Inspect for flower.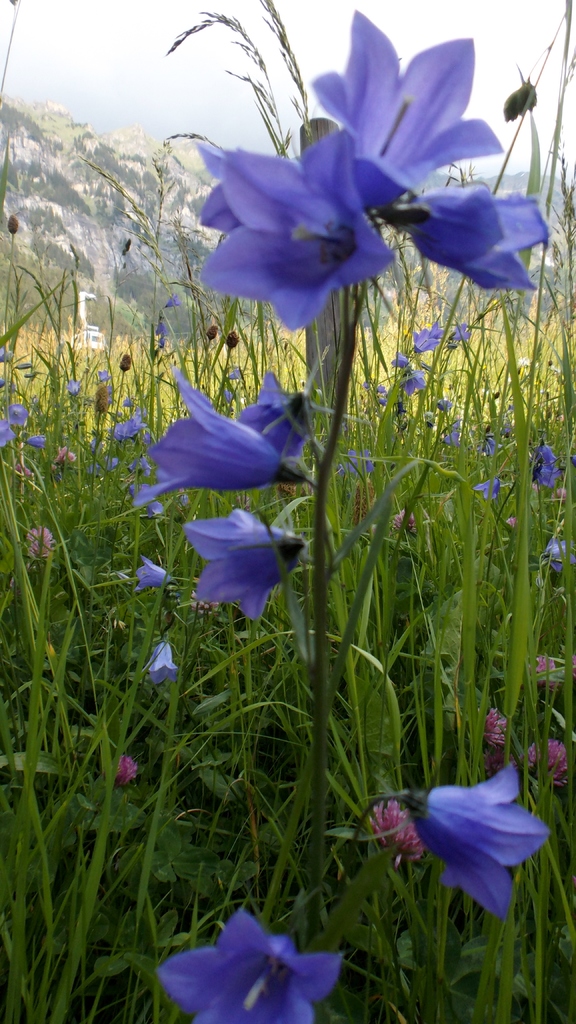
Inspection: {"x1": 383, "y1": 184, "x2": 548, "y2": 292}.
